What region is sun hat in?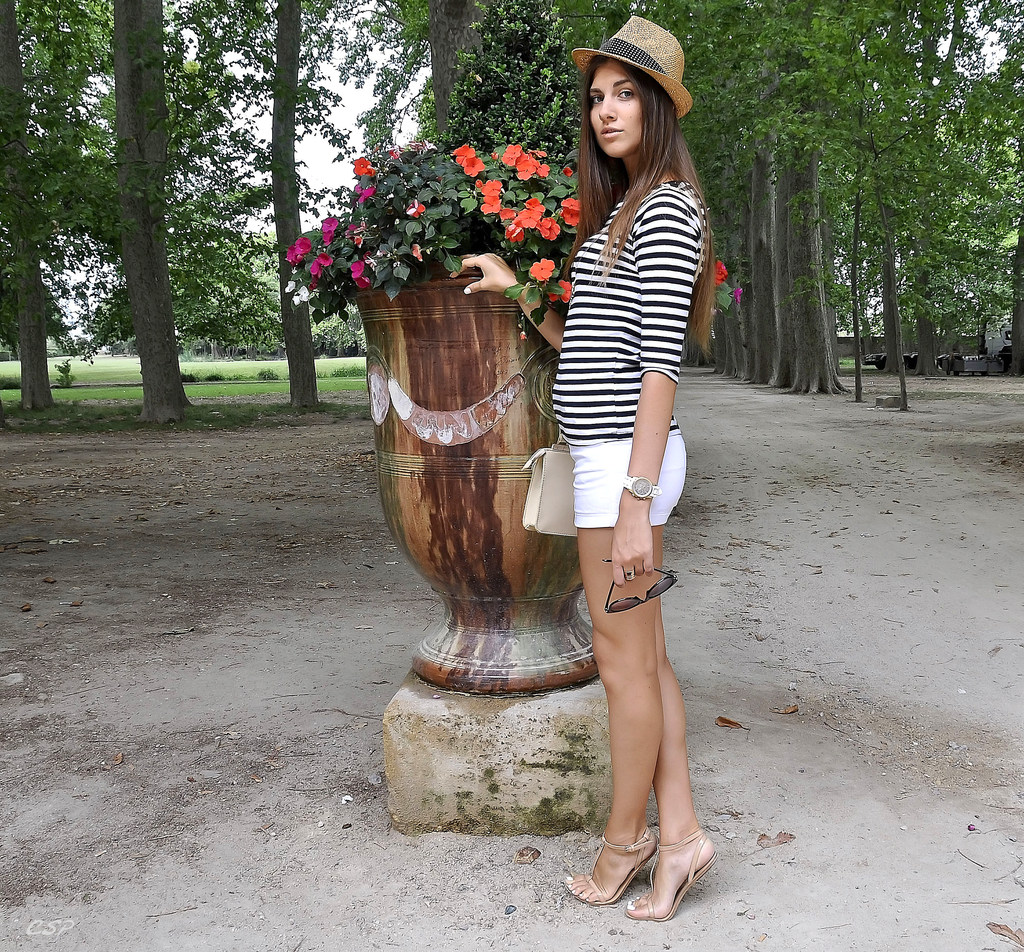
box(568, 18, 694, 133).
